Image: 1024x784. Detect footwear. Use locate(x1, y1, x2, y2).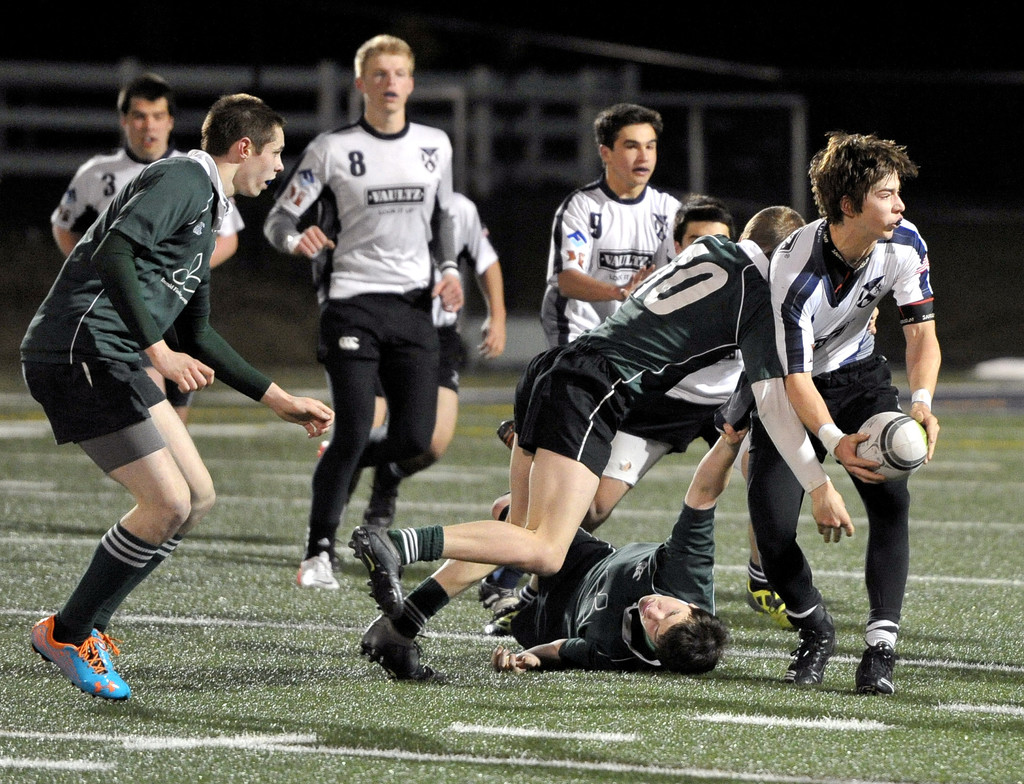
locate(854, 640, 896, 694).
